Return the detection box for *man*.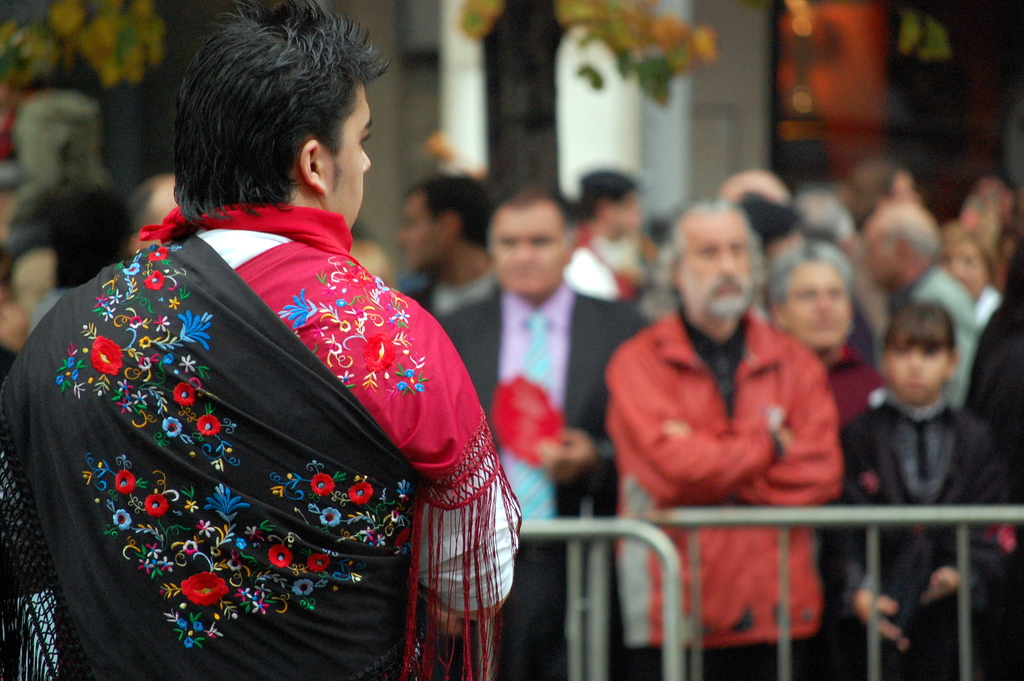
(768, 242, 912, 448).
